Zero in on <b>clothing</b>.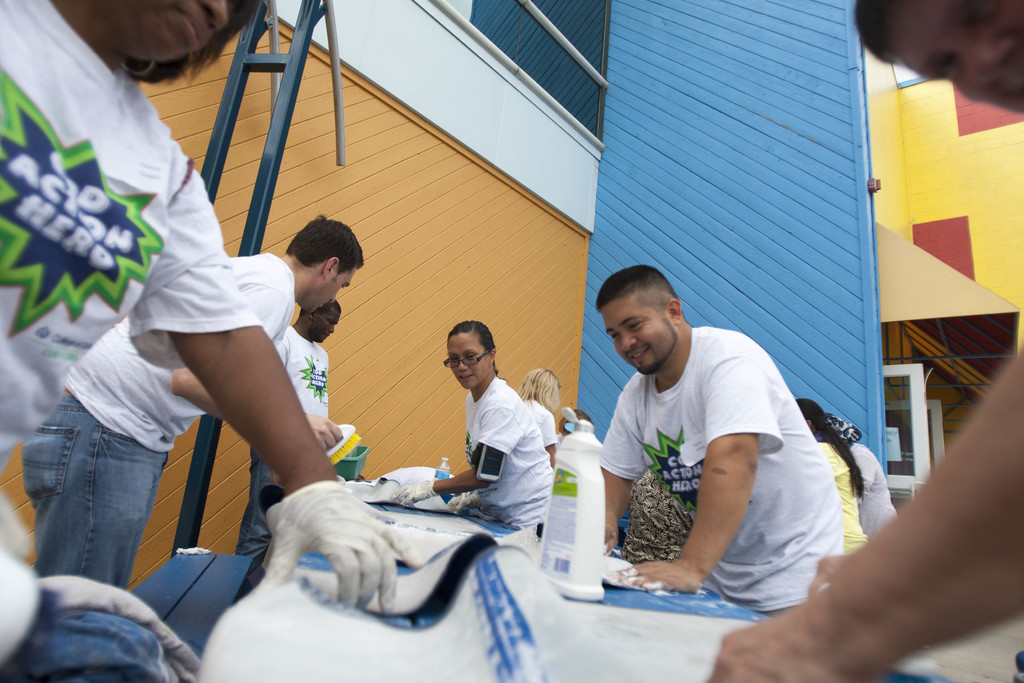
Zeroed in: <region>0, 0, 270, 471</region>.
